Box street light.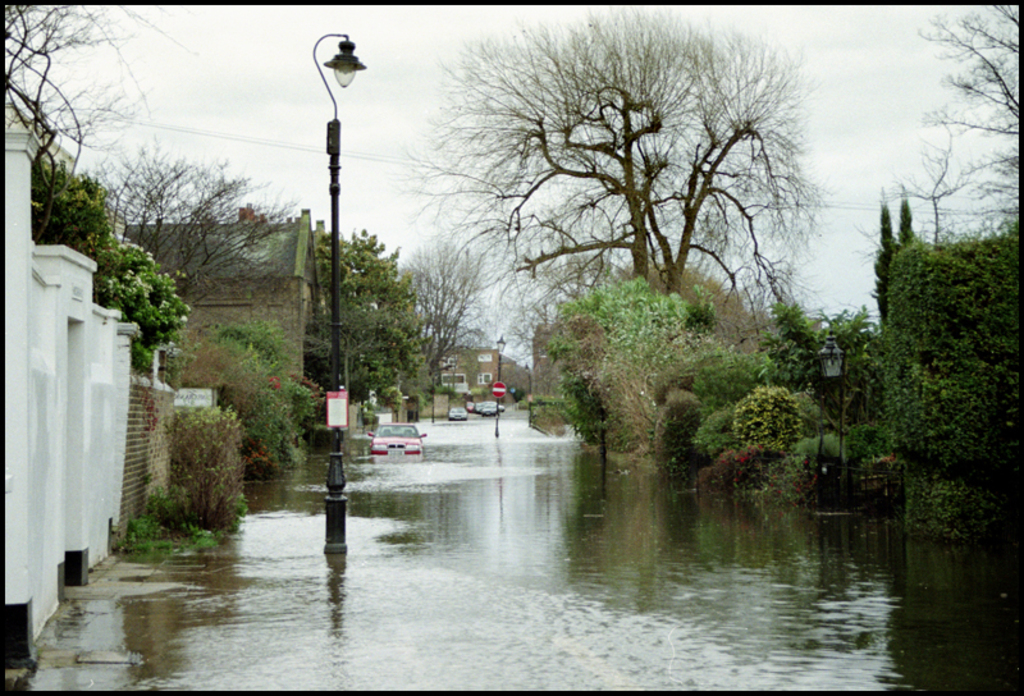
<region>493, 334, 507, 432</region>.
